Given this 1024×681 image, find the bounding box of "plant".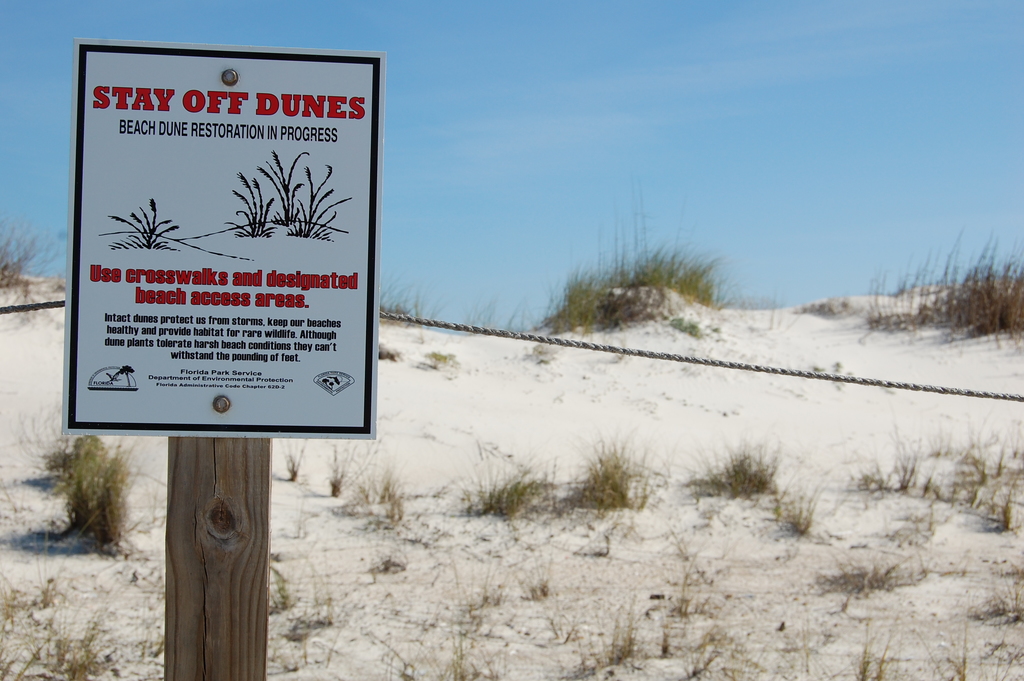
select_region(392, 627, 534, 680).
